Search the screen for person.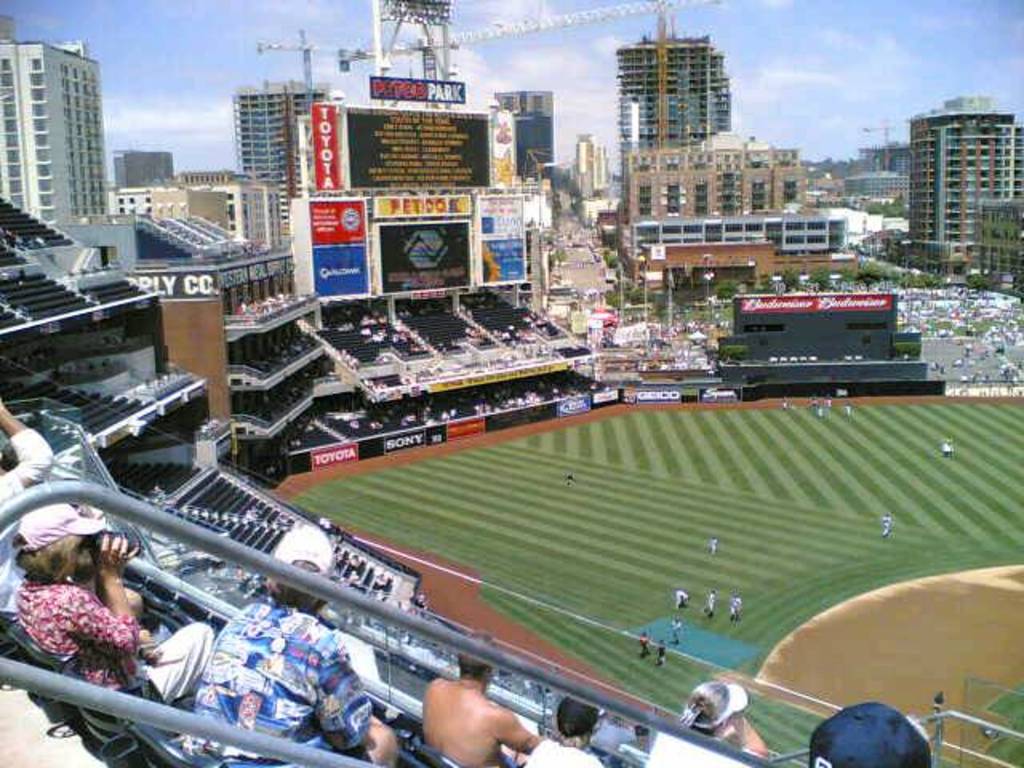
Found at 0/400/45/642.
